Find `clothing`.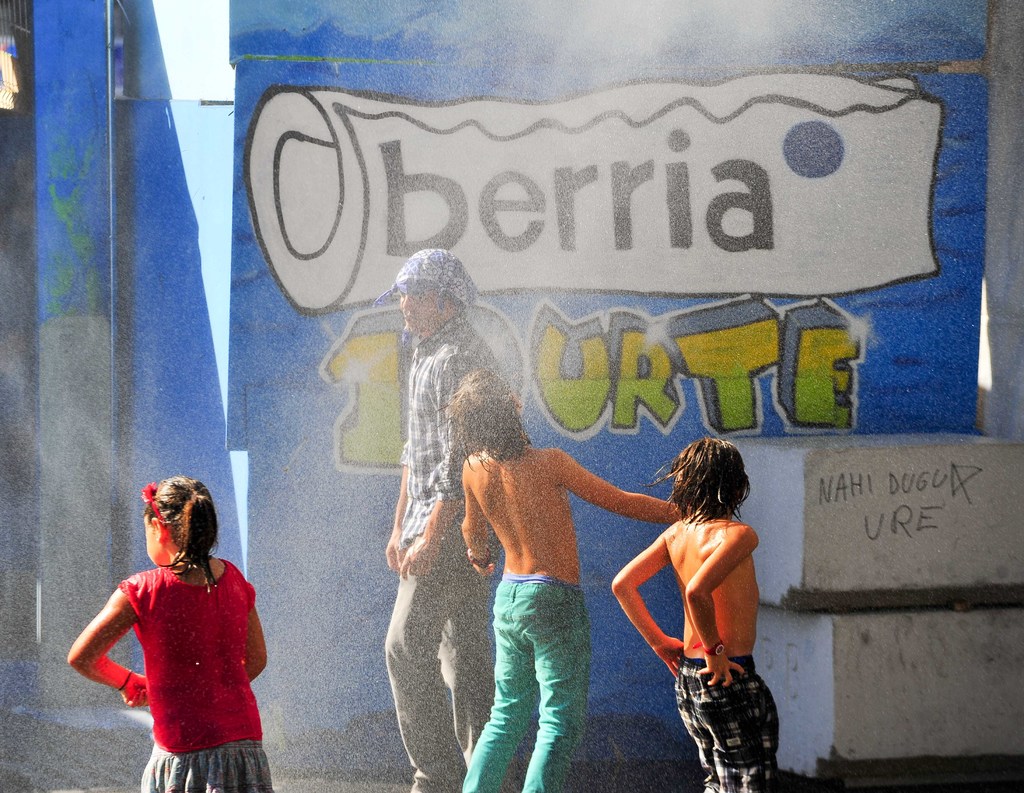
86, 552, 260, 759.
